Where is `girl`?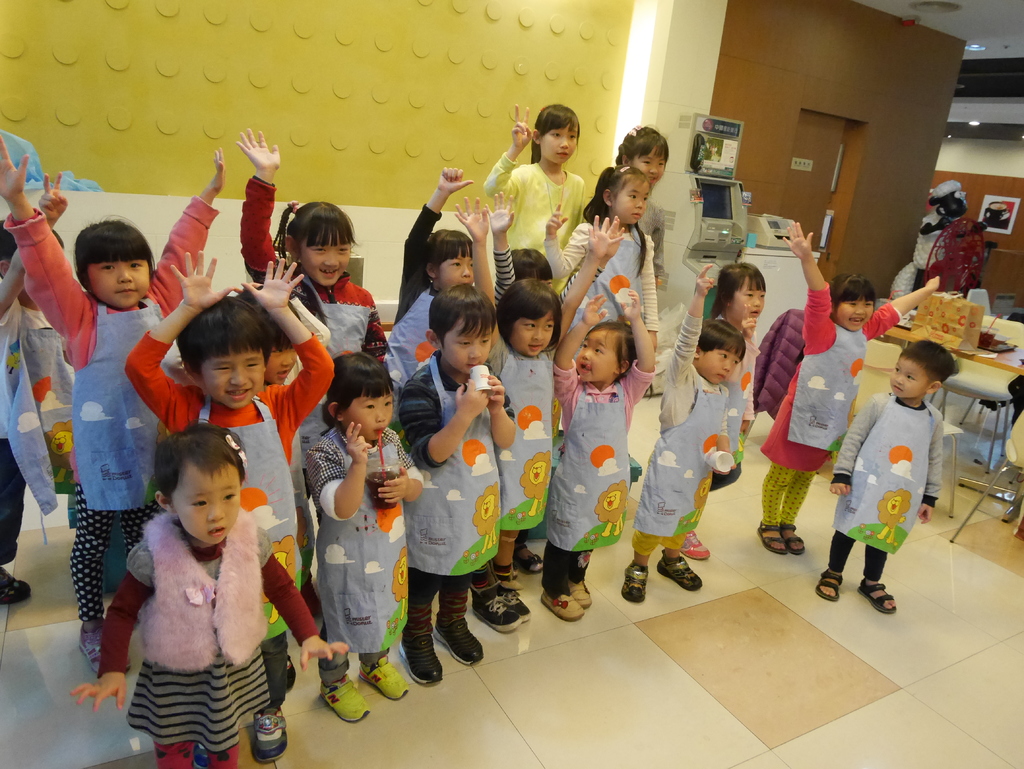
bbox(550, 276, 638, 641).
